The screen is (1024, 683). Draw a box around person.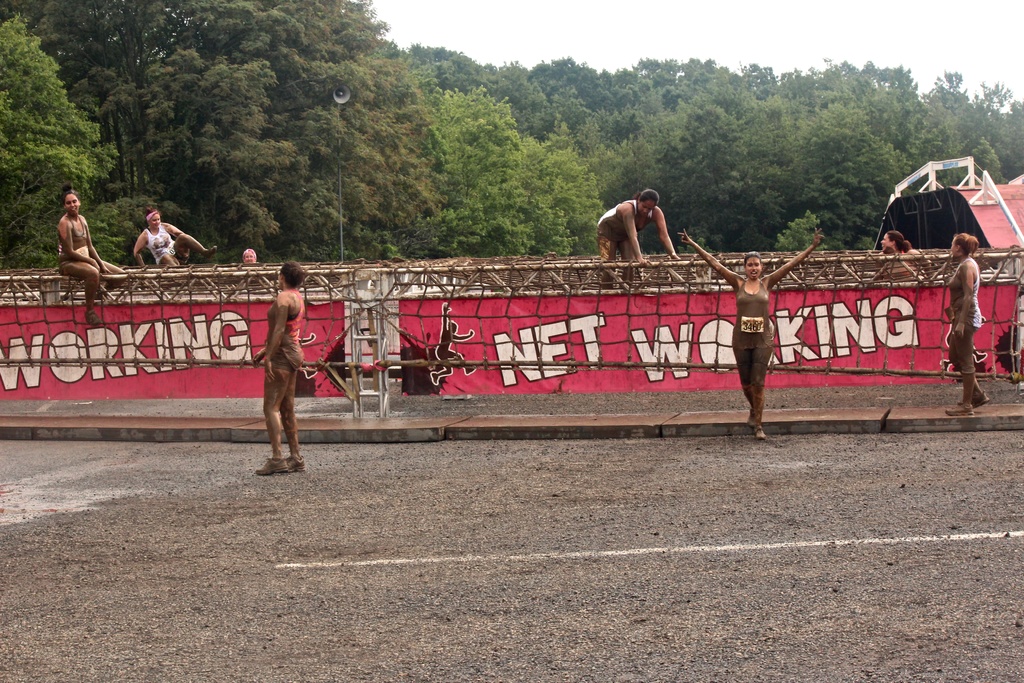
240:256:313:473.
